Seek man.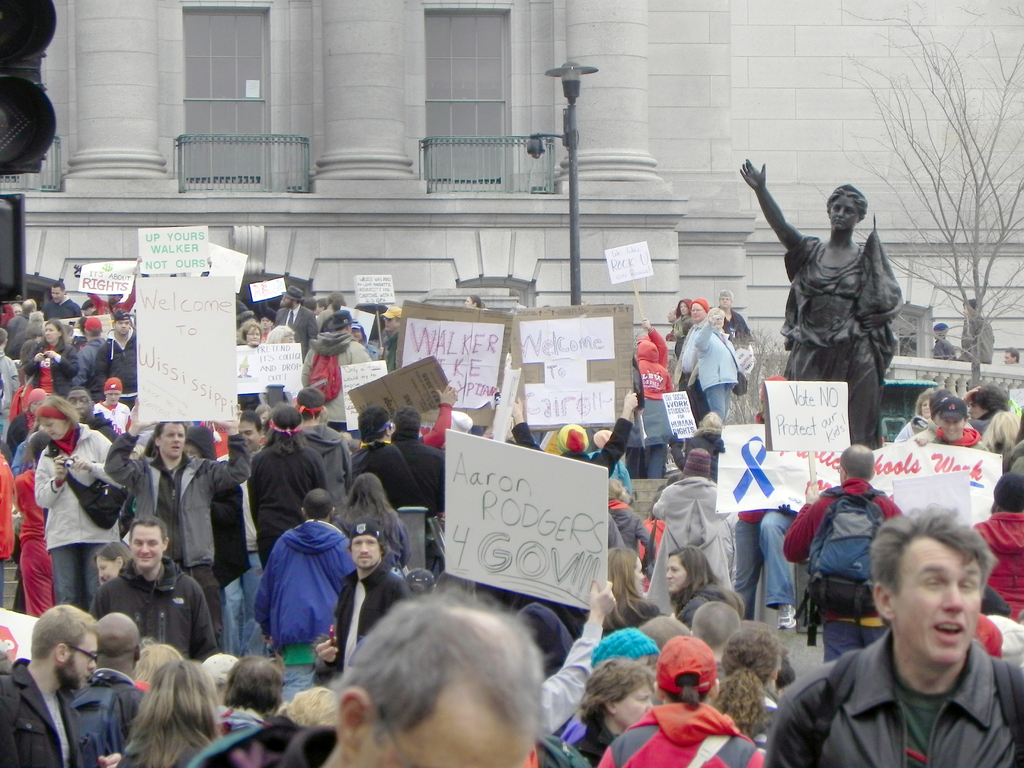
86, 516, 218, 659.
